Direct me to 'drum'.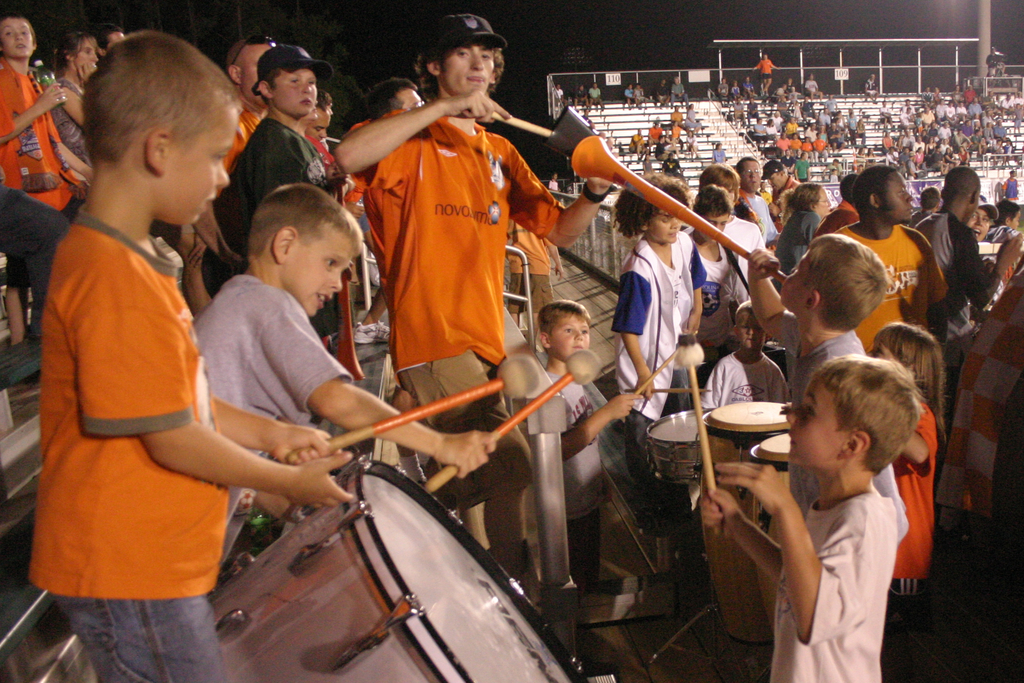
Direction: 646/407/716/487.
